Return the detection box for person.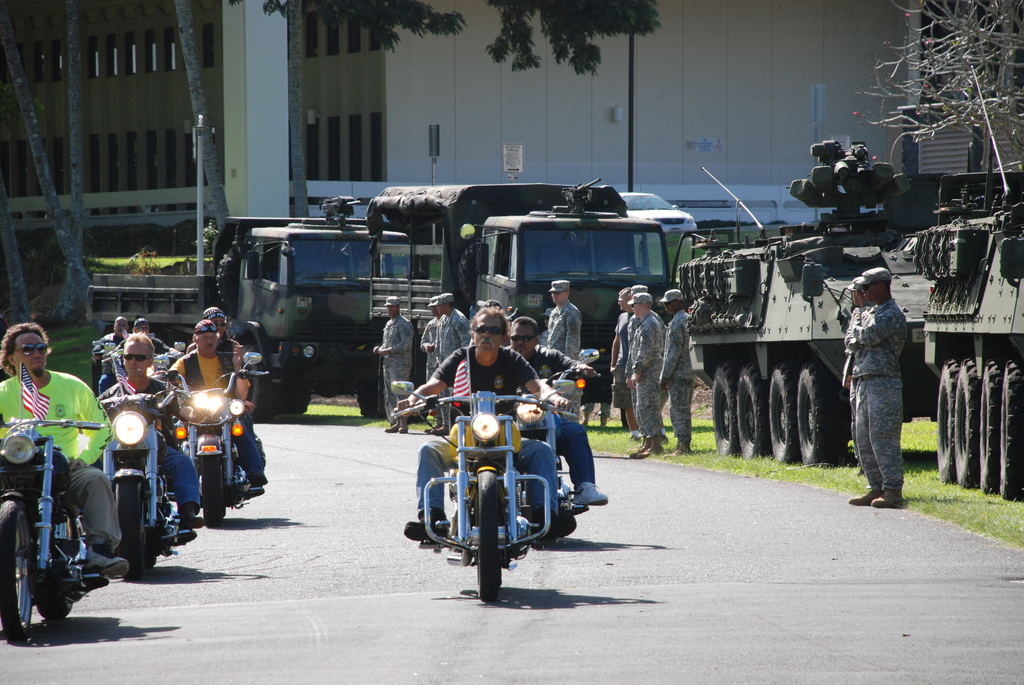
detection(840, 265, 907, 517).
